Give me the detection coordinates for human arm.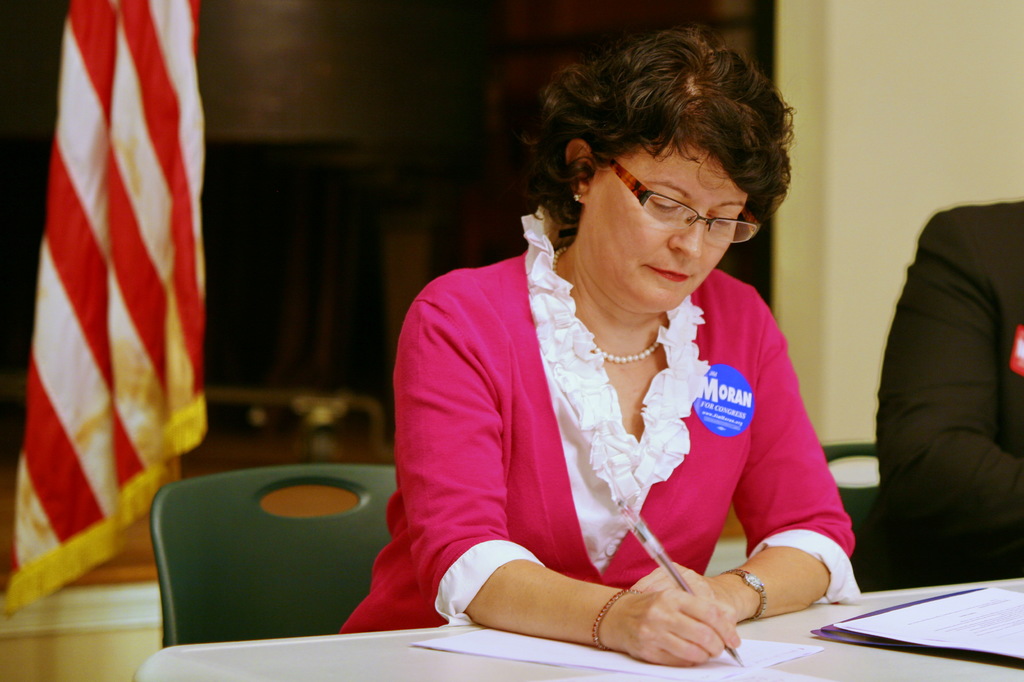
<bbox>631, 292, 860, 619</bbox>.
